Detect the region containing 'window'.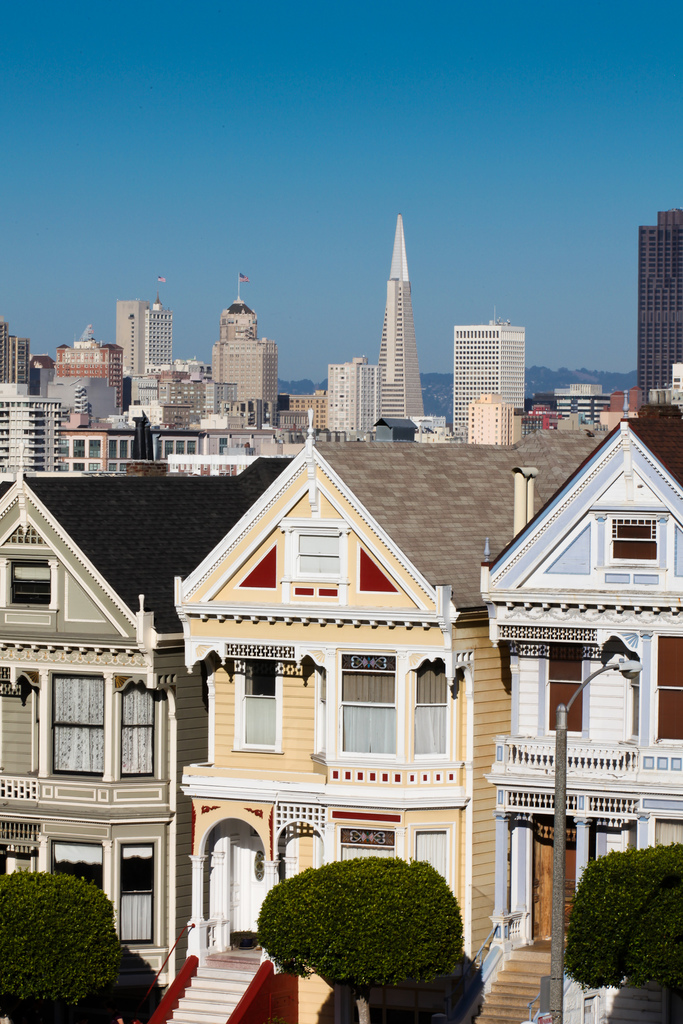
(left=53, top=673, right=106, bottom=780).
